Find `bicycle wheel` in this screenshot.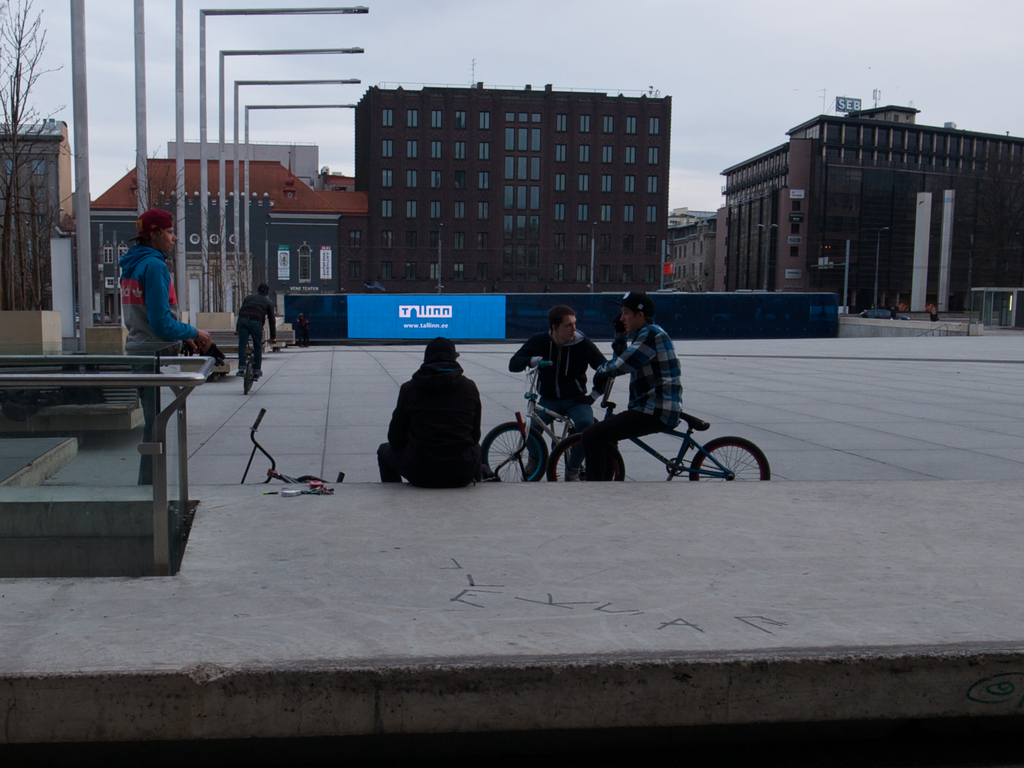
The bounding box for `bicycle wheel` is locate(695, 434, 770, 491).
